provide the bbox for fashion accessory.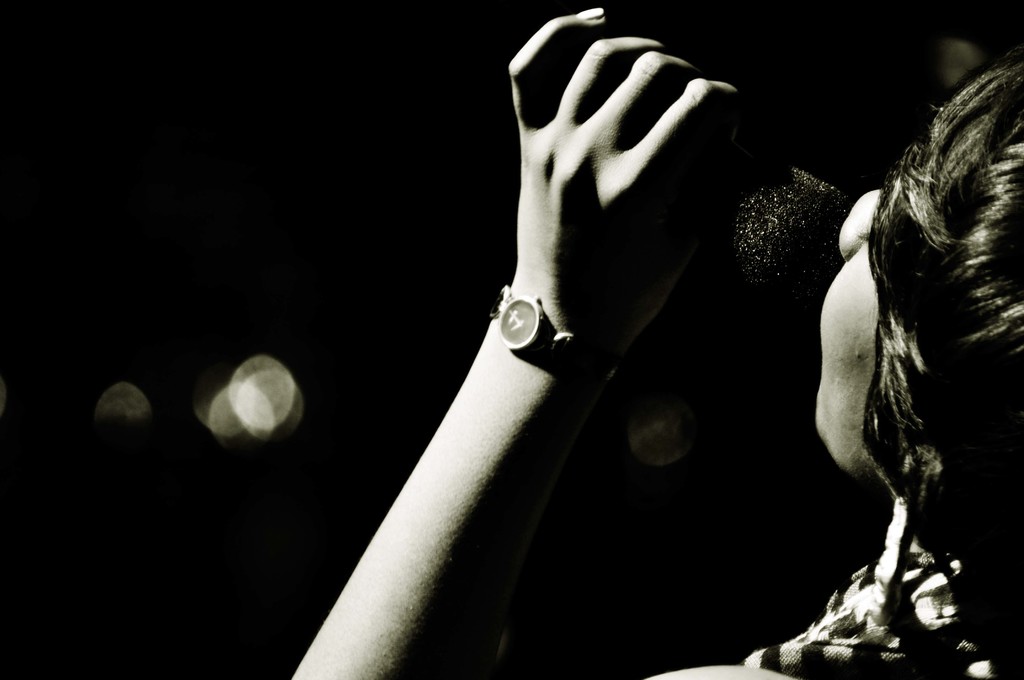
pyautogui.locateOnScreen(487, 283, 575, 363).
